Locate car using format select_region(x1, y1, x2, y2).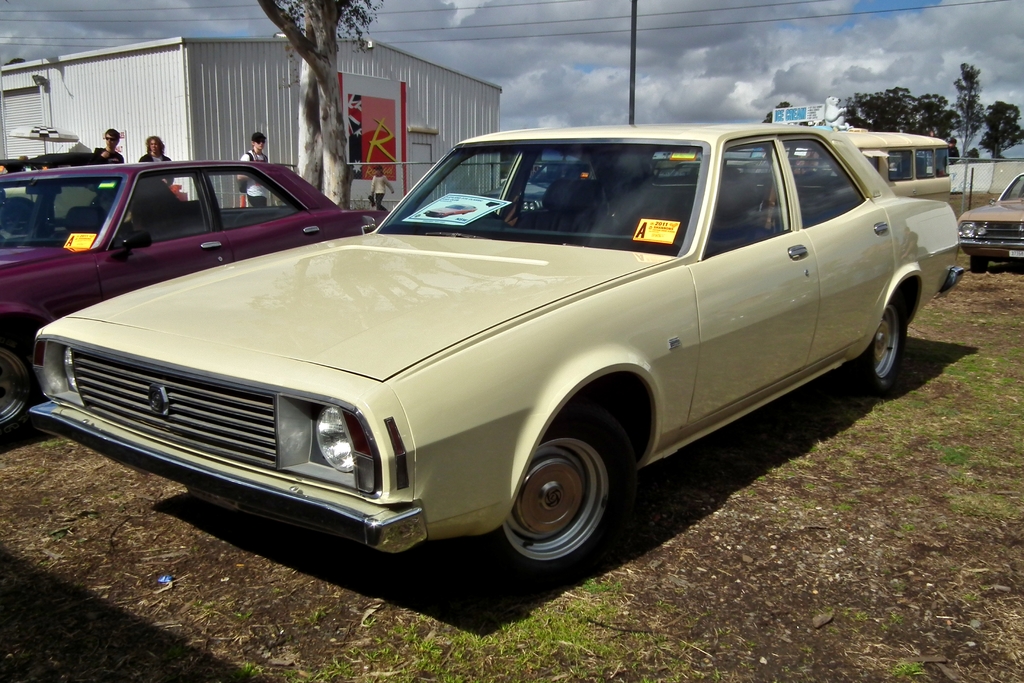
select_region(488, 161, 585, 212).
